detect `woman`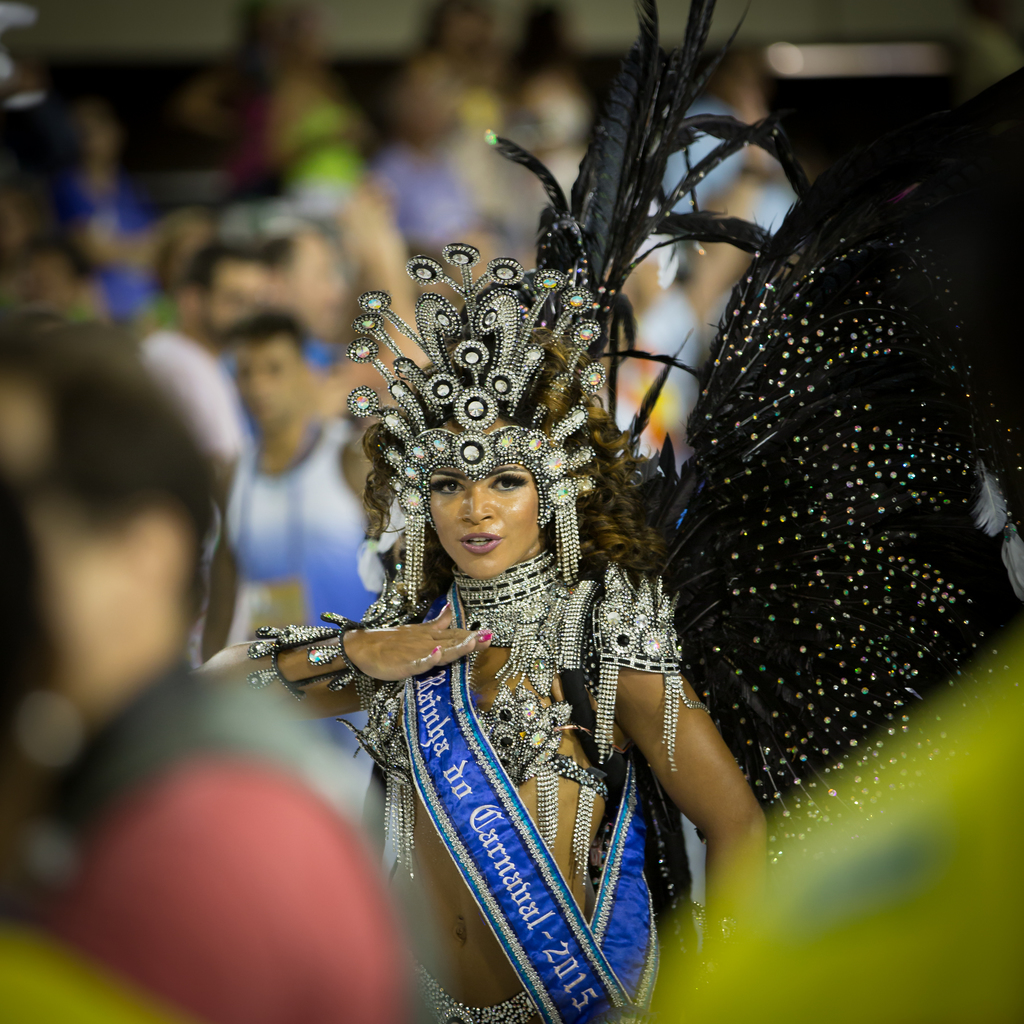
262,287,743,1009
